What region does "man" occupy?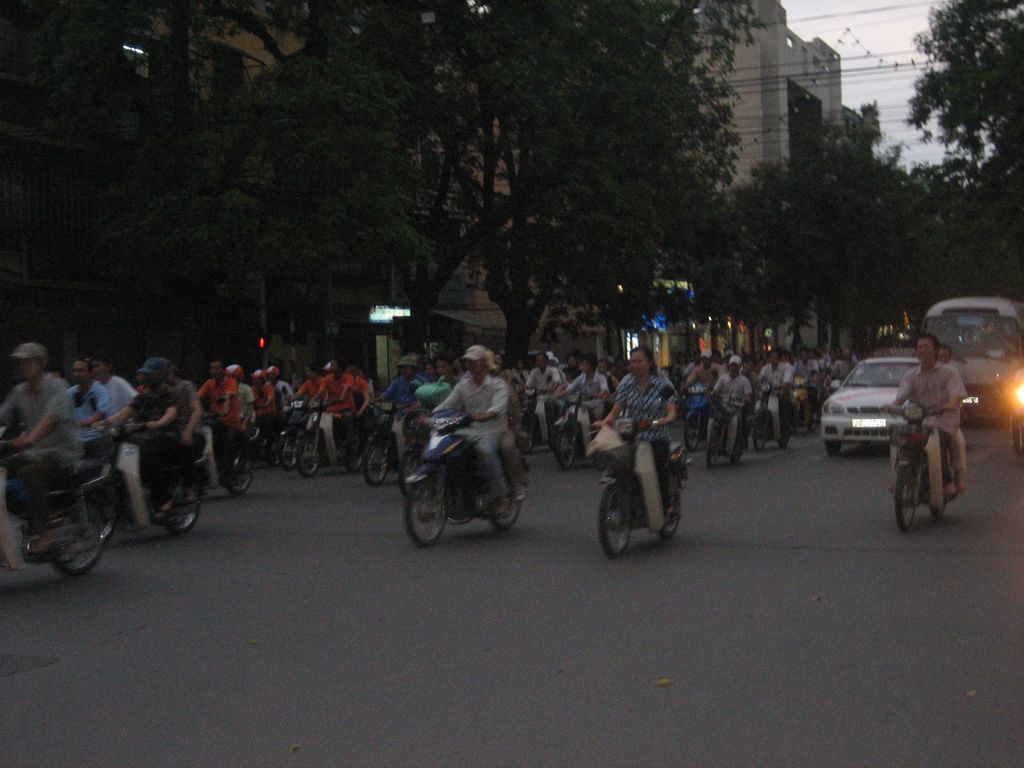
529, 346, 566, 442.
